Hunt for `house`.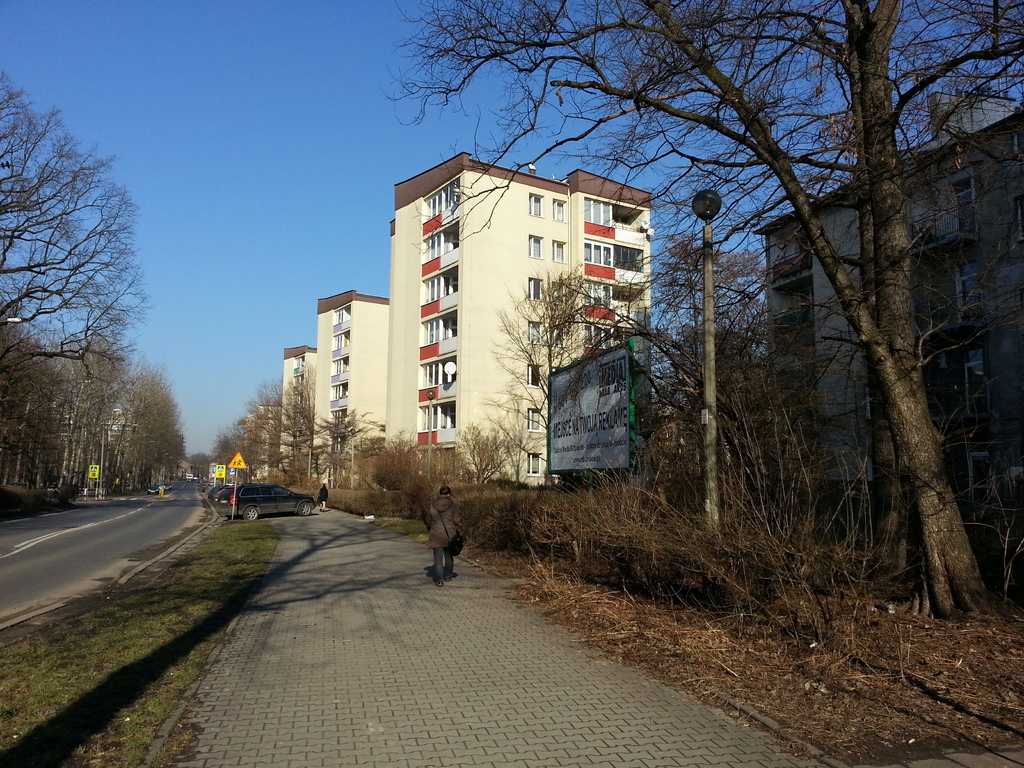
Hunted down at x1=276, y1=339, x2=314, y2=494.
